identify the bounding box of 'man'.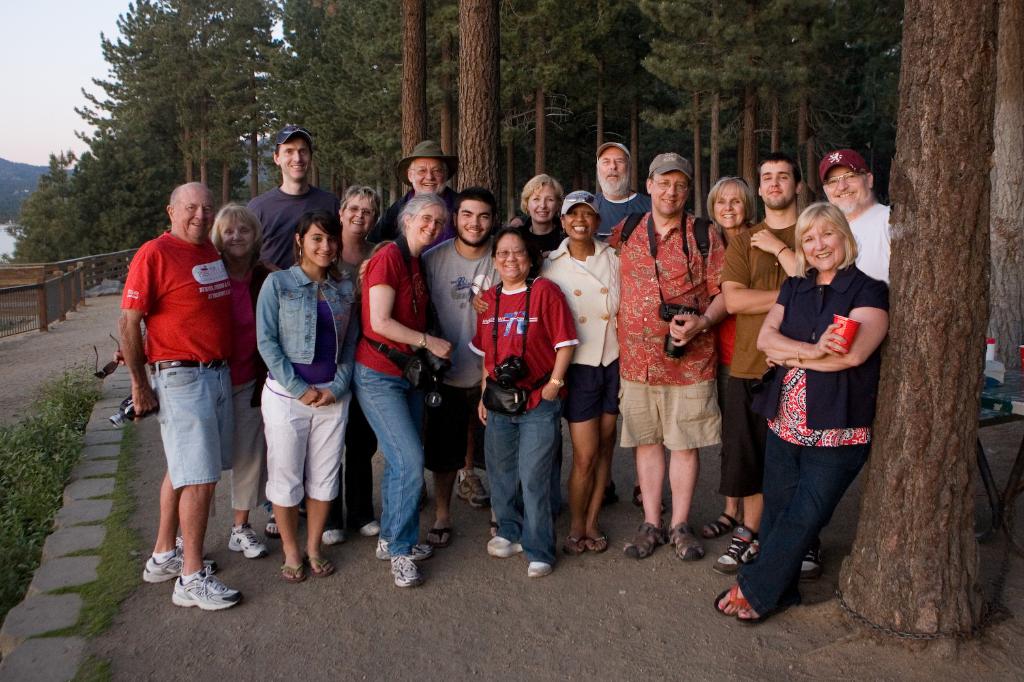
<region>424, 188, 507, 545</region>.
